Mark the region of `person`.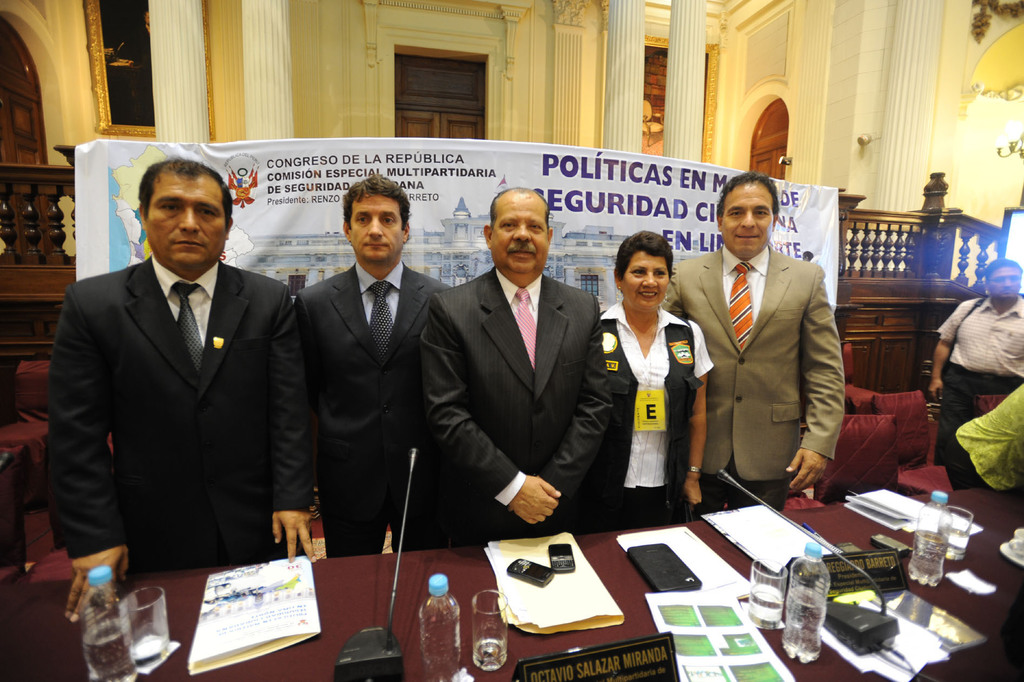
Region: {"x1": 298, "y1": 174, "x2": 456, "y2": 554}.
